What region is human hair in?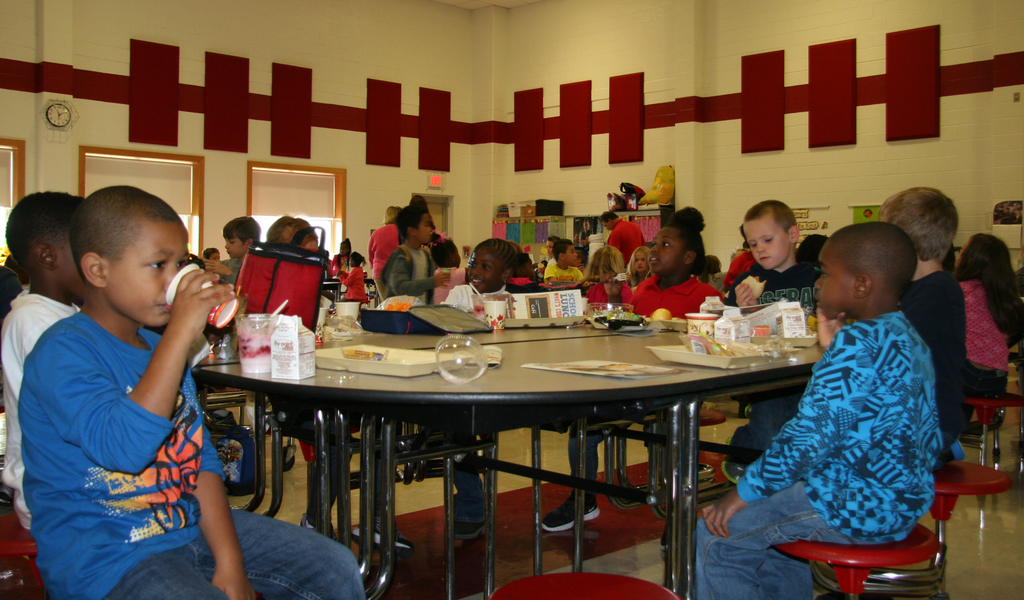
(x1=221, y1=214, x2=260, y2=246).
